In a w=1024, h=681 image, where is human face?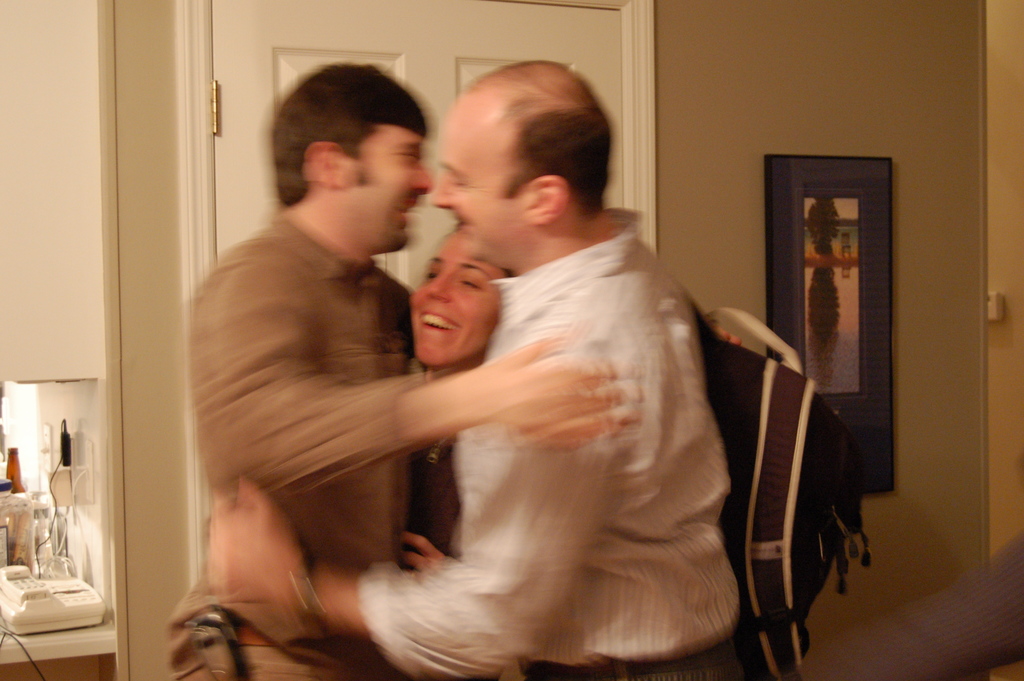
<bbox>431, 97, 518, 267</bbox>.
